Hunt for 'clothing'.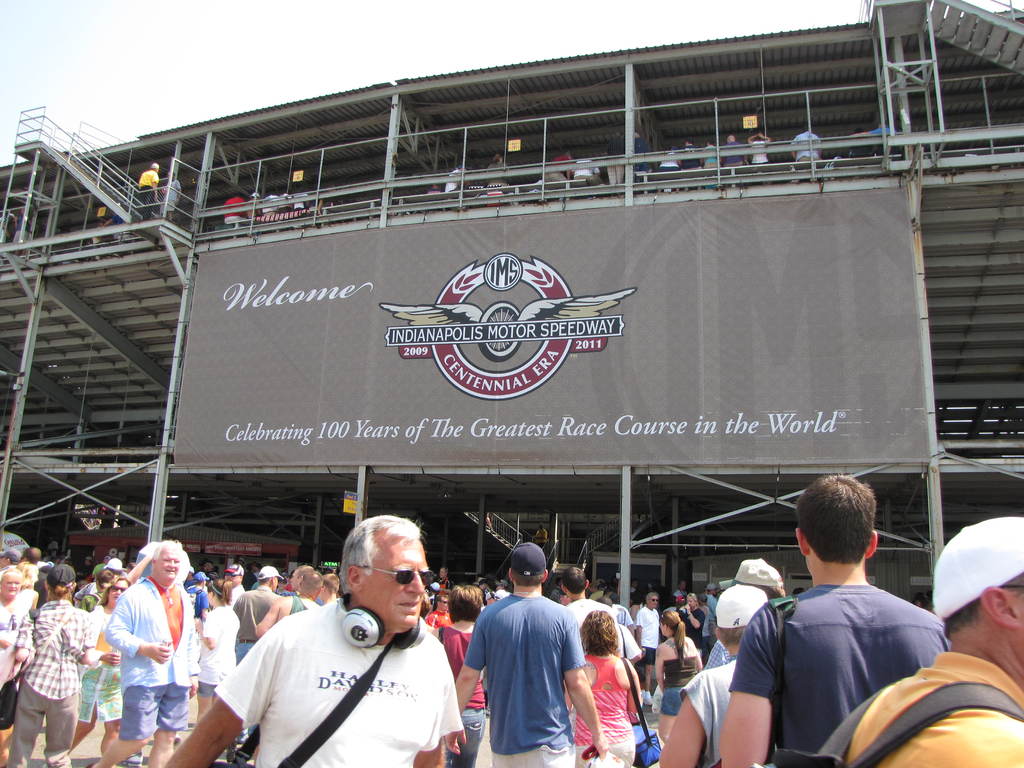
Hunted down at bbox(13, 215, 29, 239).
